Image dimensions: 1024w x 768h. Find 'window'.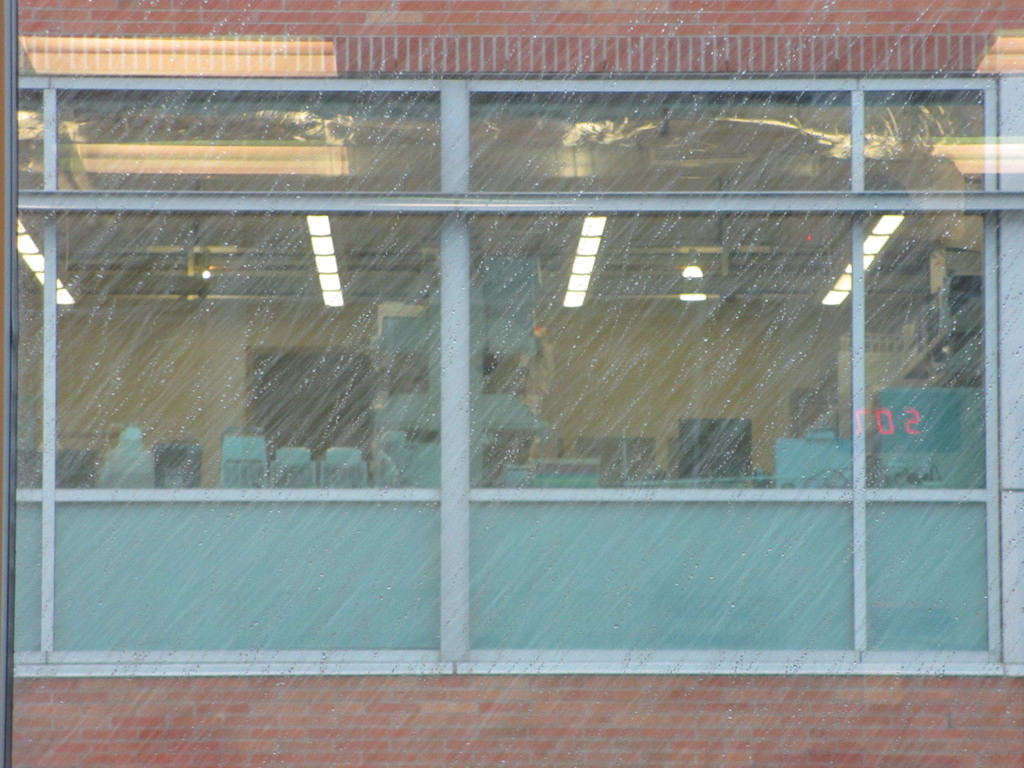
{"x1": 9, "y1": 77, "x2": 1023, "y2": 679}.
